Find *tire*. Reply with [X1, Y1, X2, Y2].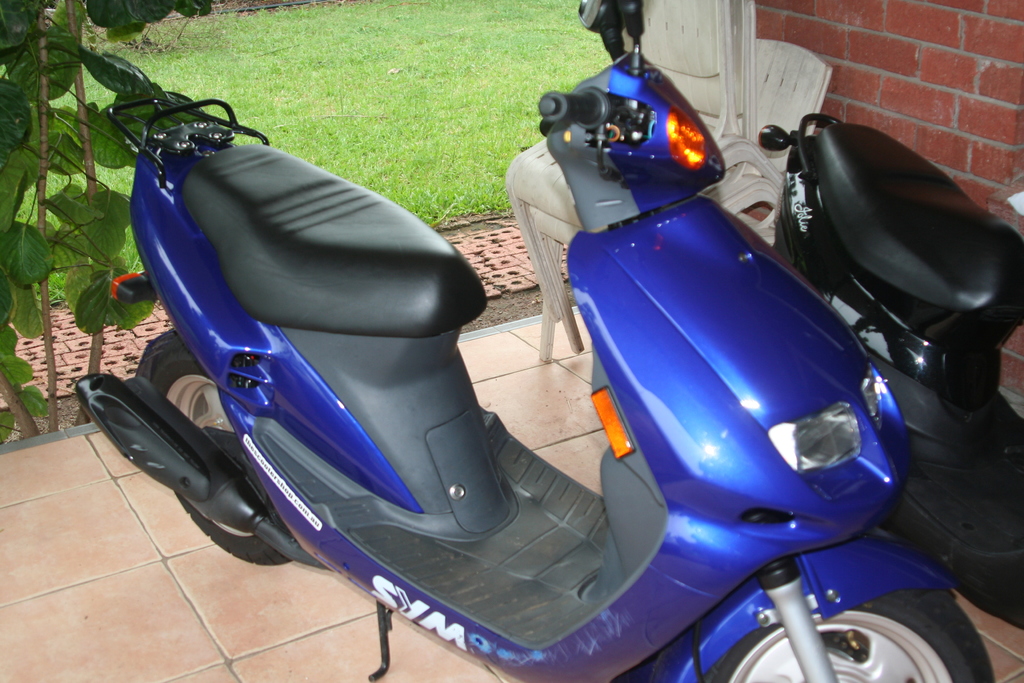
[137, 338, 303, 572].
